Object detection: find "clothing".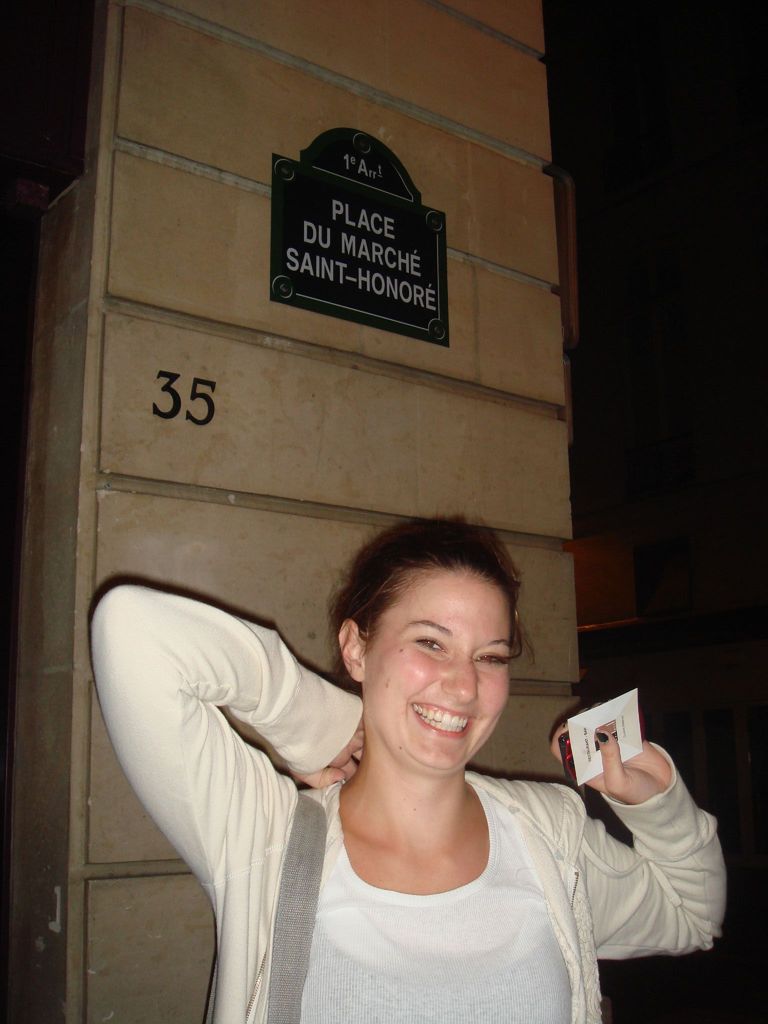
{"left": 89, "top": 580, "right": 728, "bottom": 1023}.
